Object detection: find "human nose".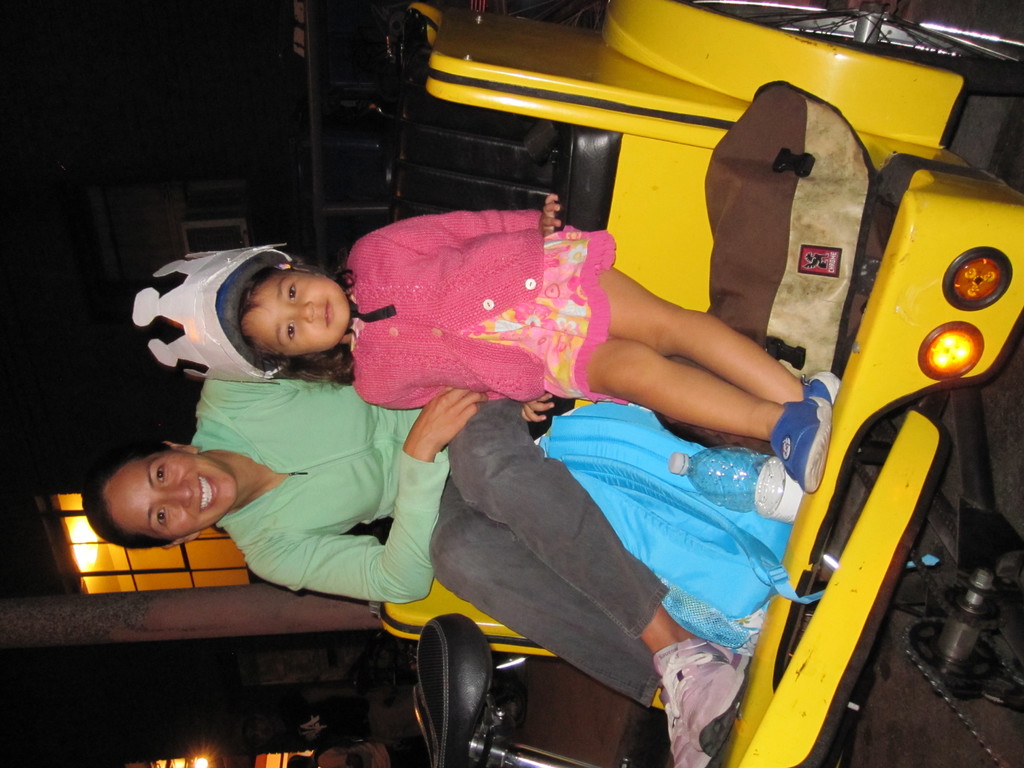
[284,303,313,323].
